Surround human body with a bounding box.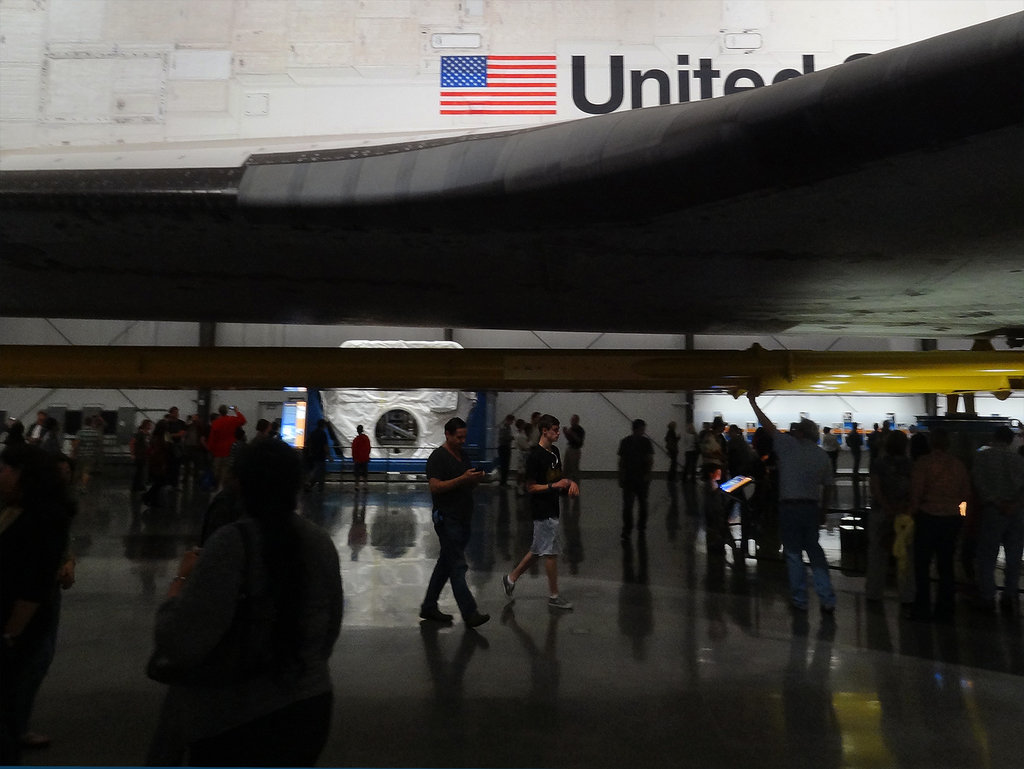
(x1=352, y1=434, x2=369, y2=490).
